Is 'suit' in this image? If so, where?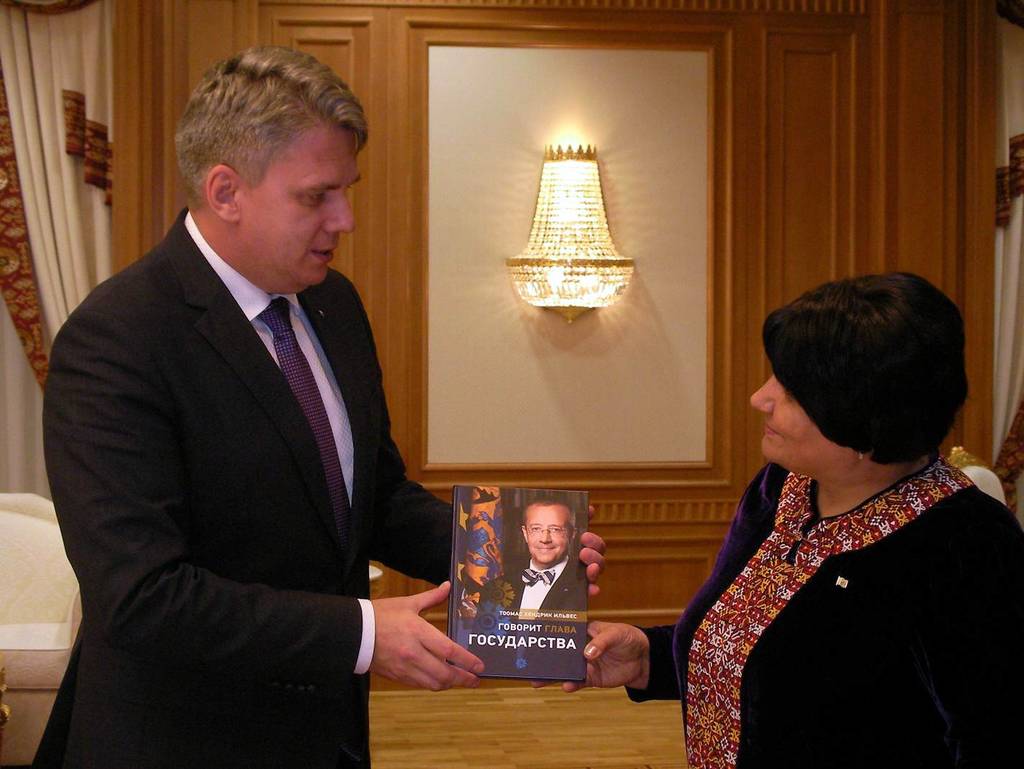
Yes, at bbox=[464, 555, 585, 680].
